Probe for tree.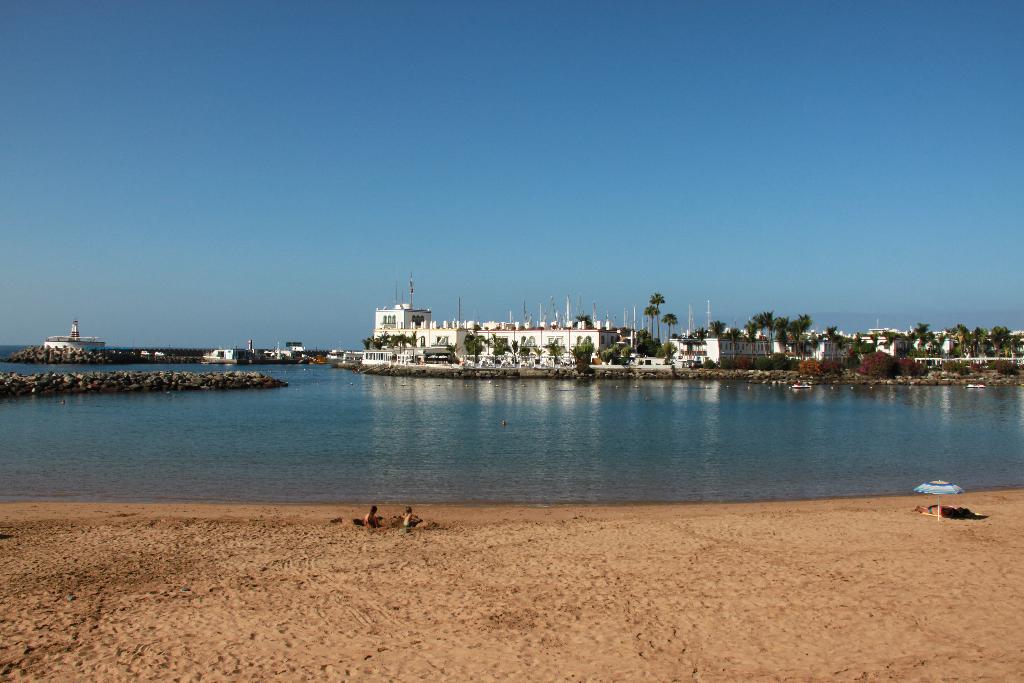
Probe result: <region>660, 340, 678, 358</region>.
